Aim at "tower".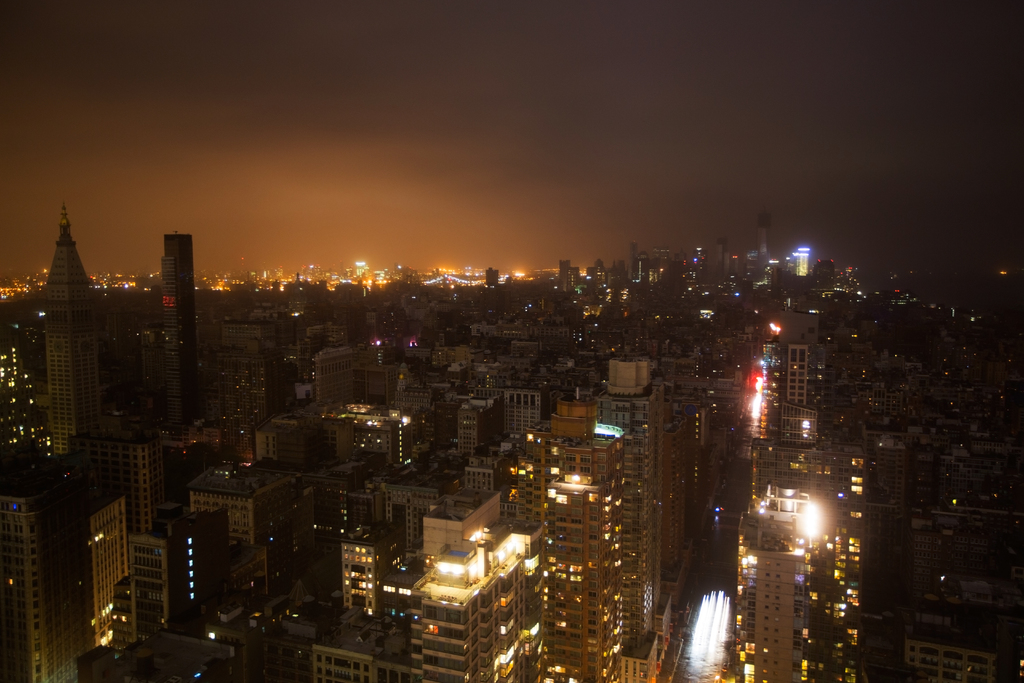
Aimed at [x1=39, y1=206, x2=100, y2=460].
